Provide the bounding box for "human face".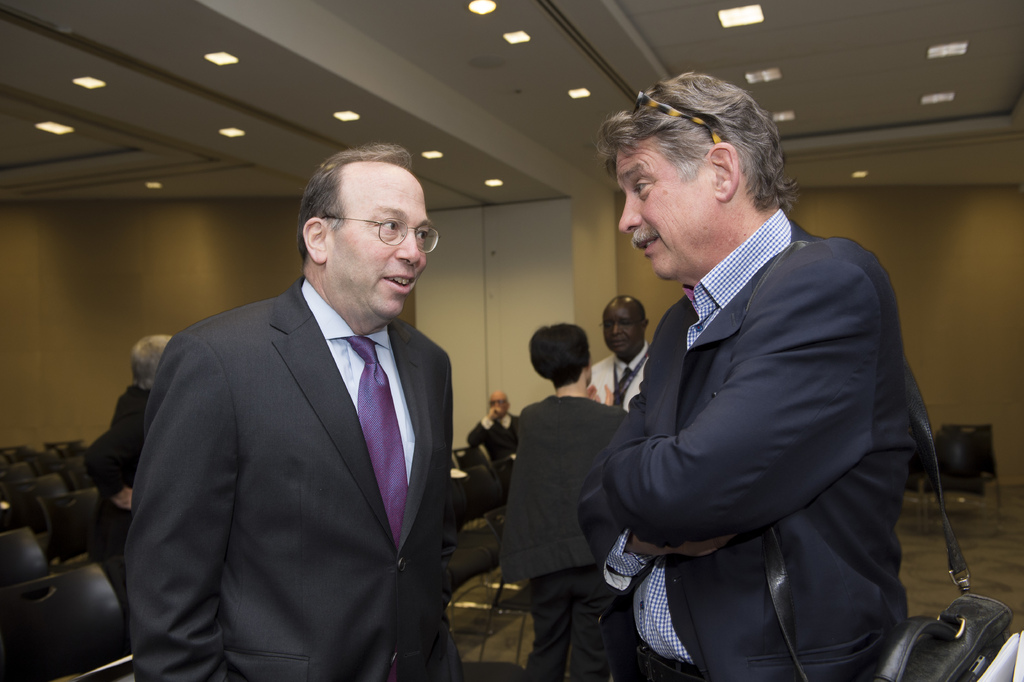
bbox=(490, 392, 508, 413).
